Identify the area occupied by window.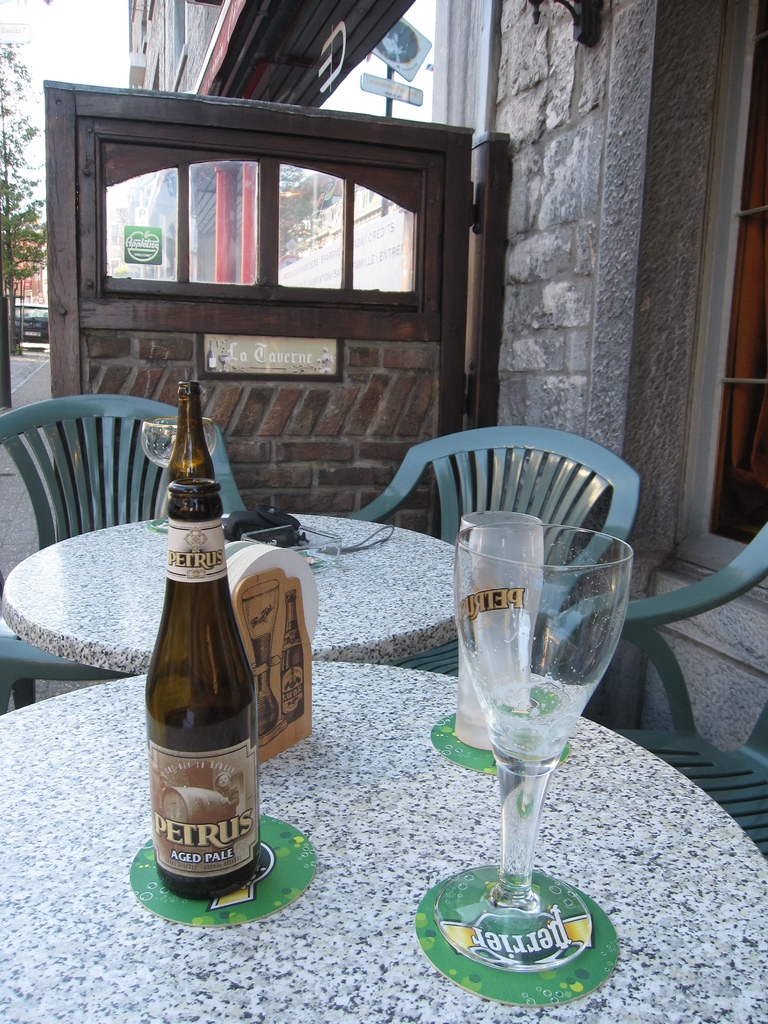
Area: <region>663, 0, 767, 612</region>.
